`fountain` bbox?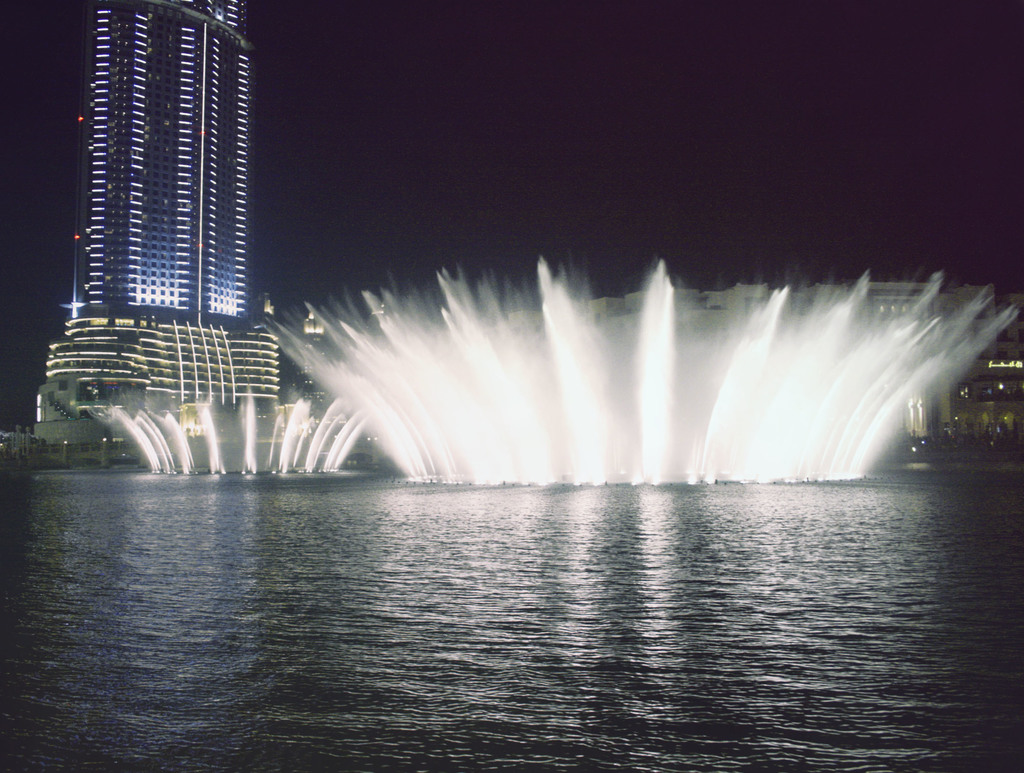
[left=115, top=396, right=362, bottom=490]
